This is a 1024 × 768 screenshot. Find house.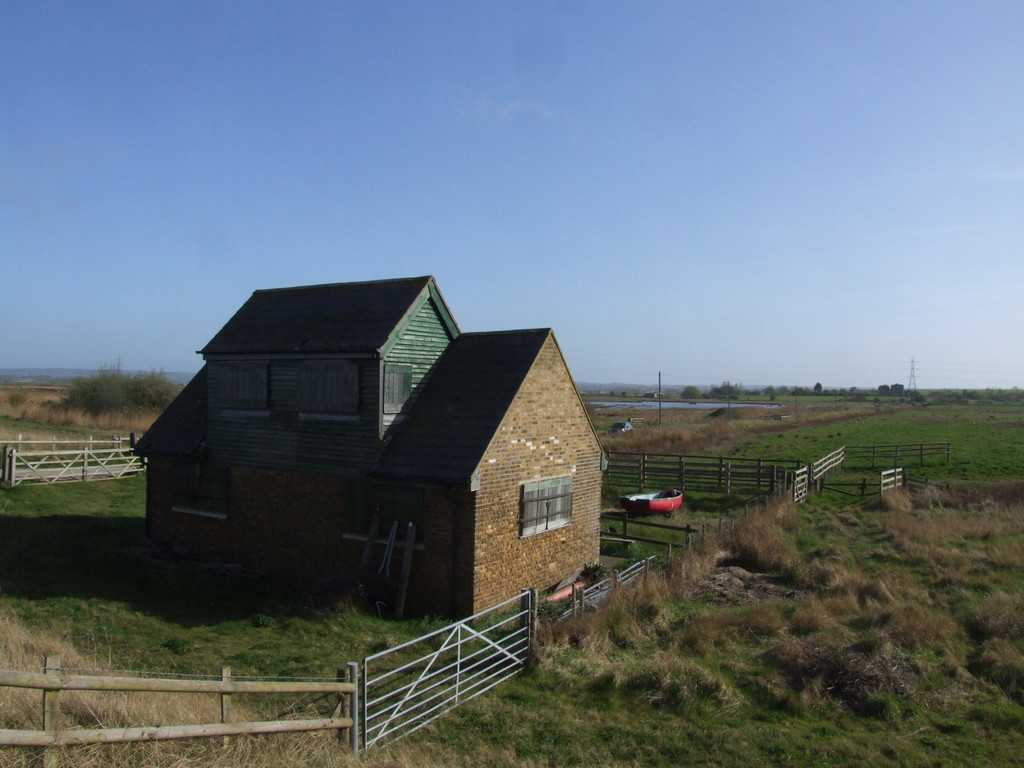
Bounding box: detection(132, 275, 608, 623).
